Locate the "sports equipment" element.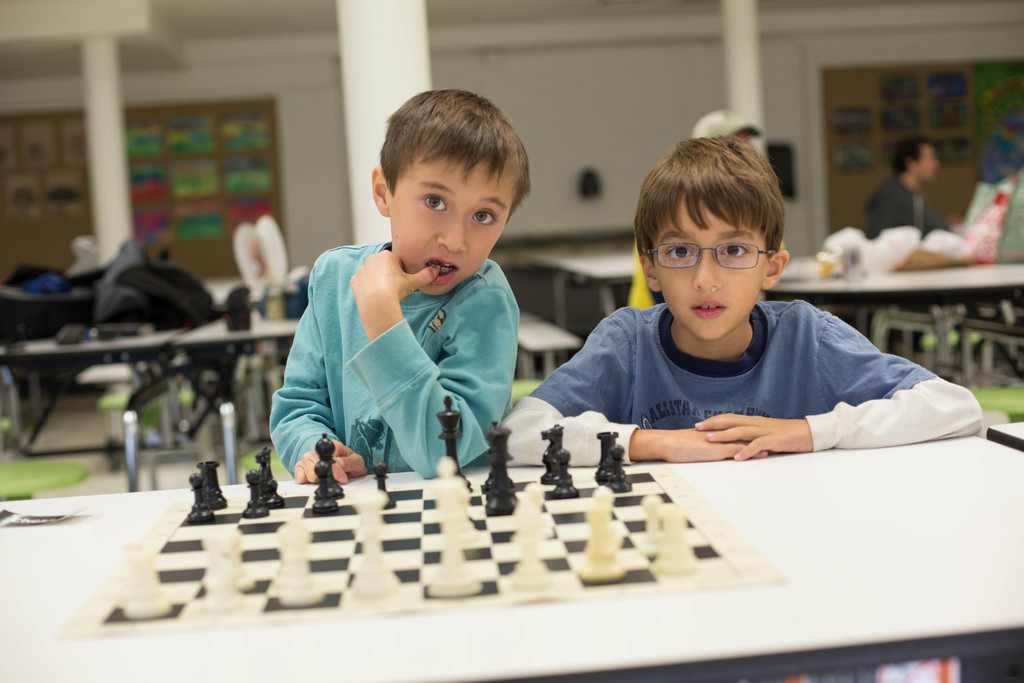
Element bbox: rect(61, 397, 788, 646).
